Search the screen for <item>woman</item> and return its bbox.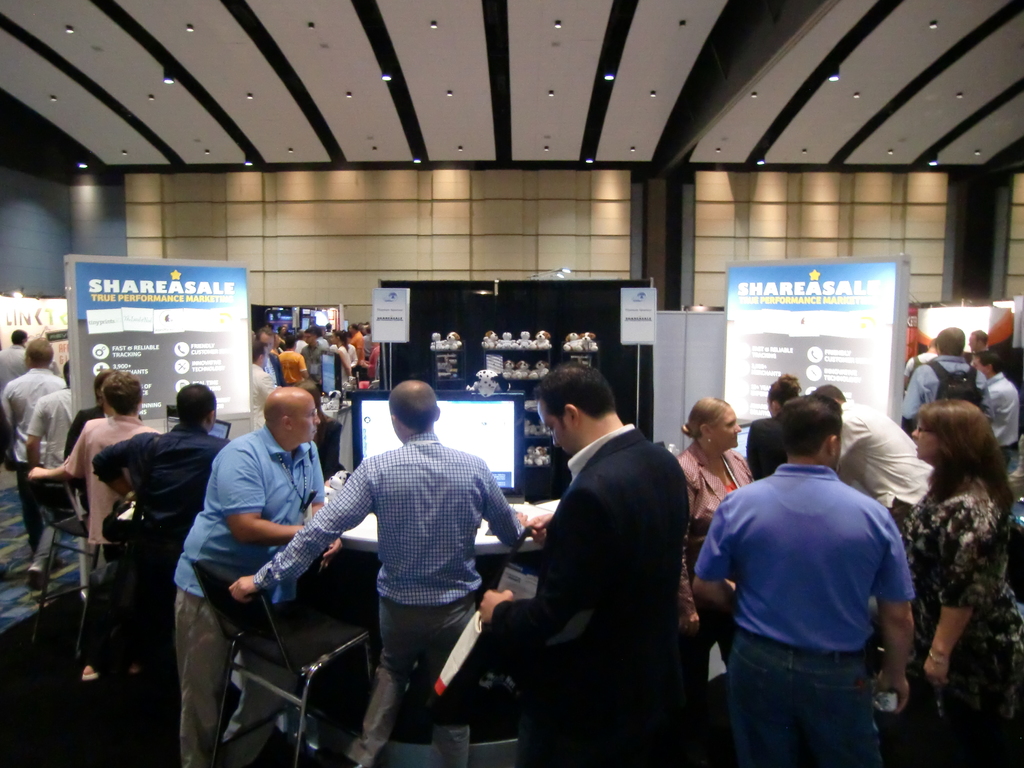
Found: <box>746,373,800,481</box>.
